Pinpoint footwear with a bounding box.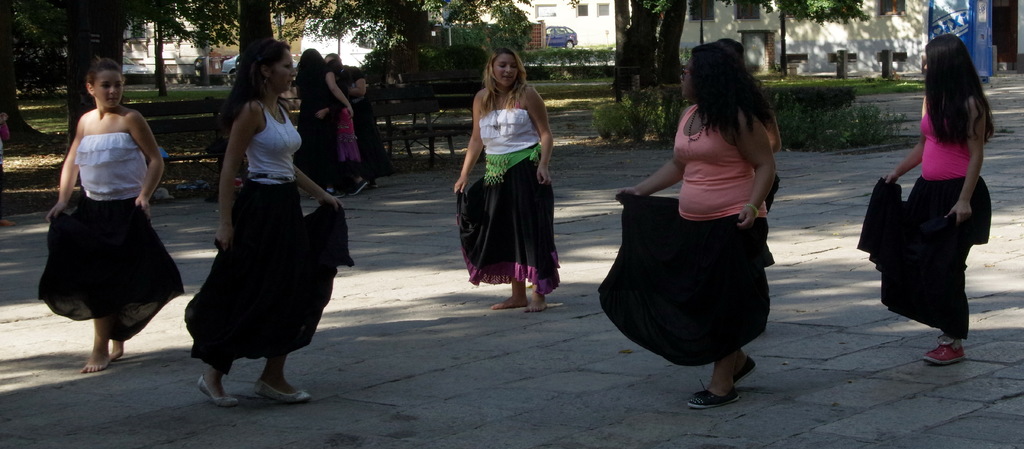
351:178:369:195.
